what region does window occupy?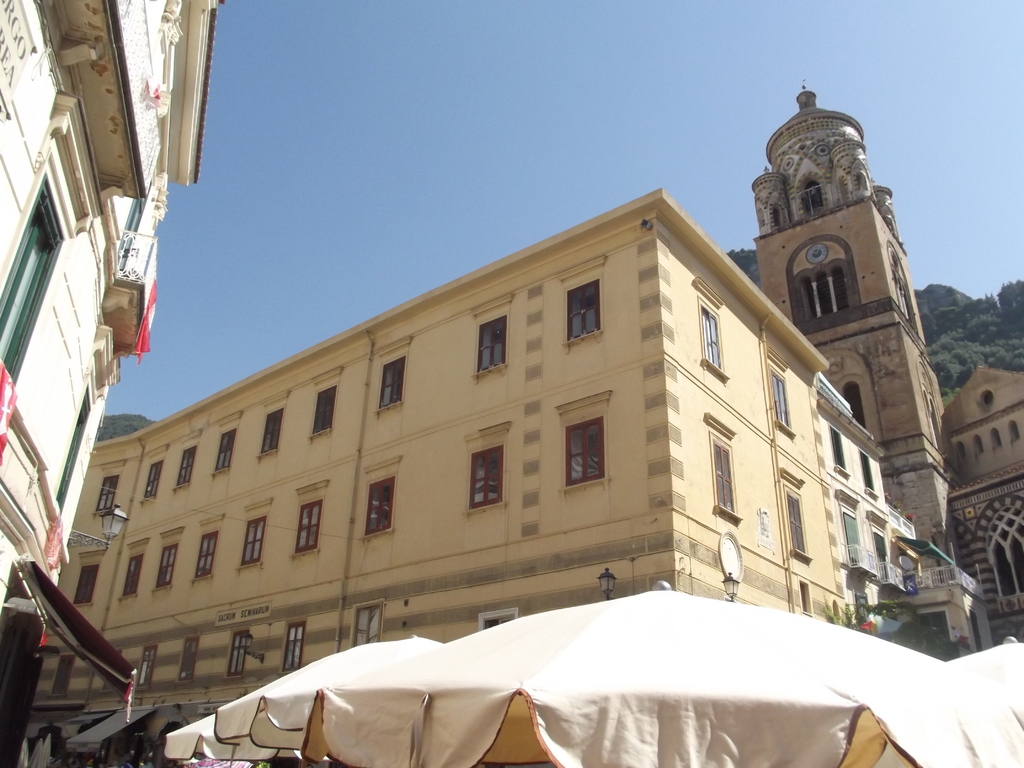
[x1=182, y1=641, x2=200, y2=678].
